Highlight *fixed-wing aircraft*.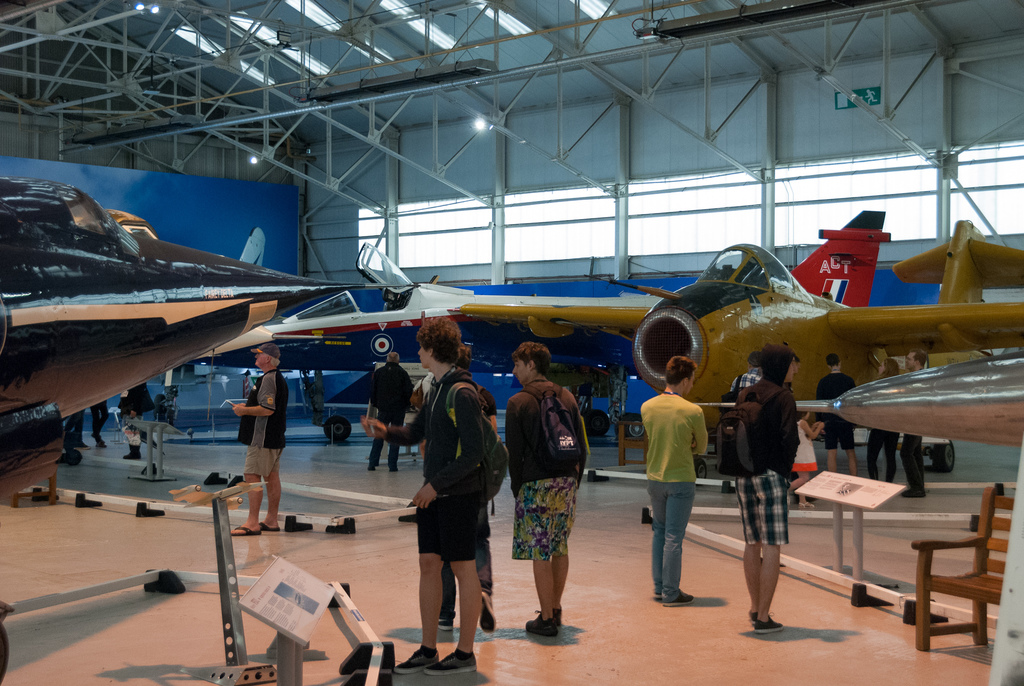
Highlighted region: 186 238 681 442.
